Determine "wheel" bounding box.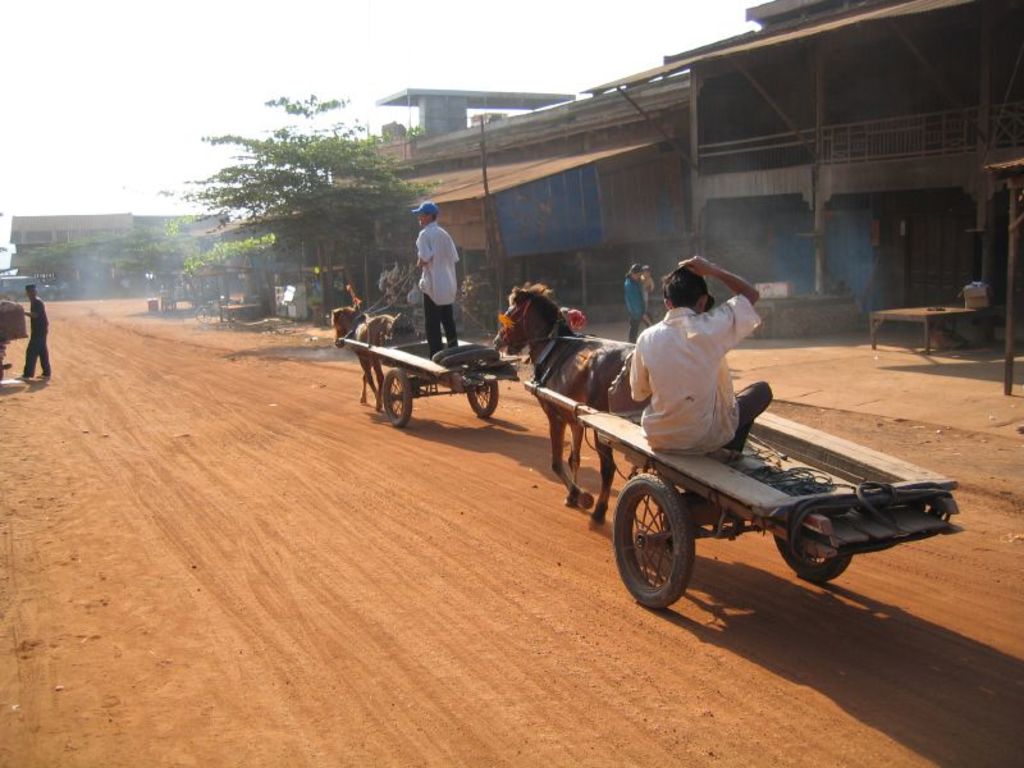
Determined: 626, 474, 709, 612.
